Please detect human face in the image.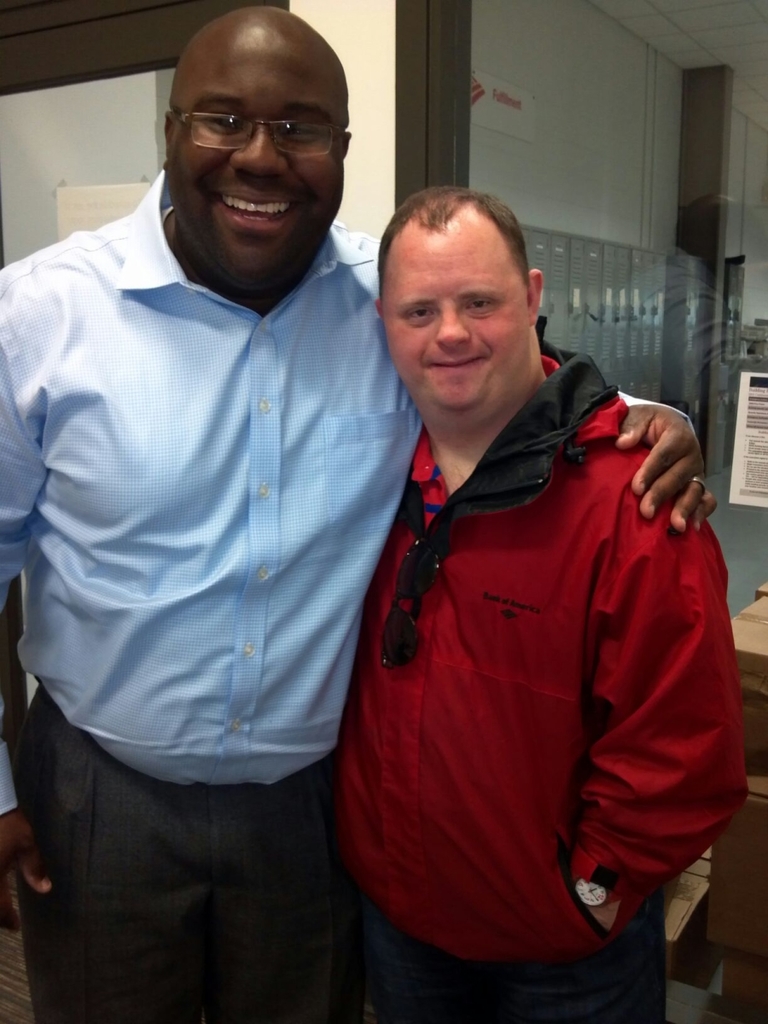
Rect(172, 57, 340, 304).
